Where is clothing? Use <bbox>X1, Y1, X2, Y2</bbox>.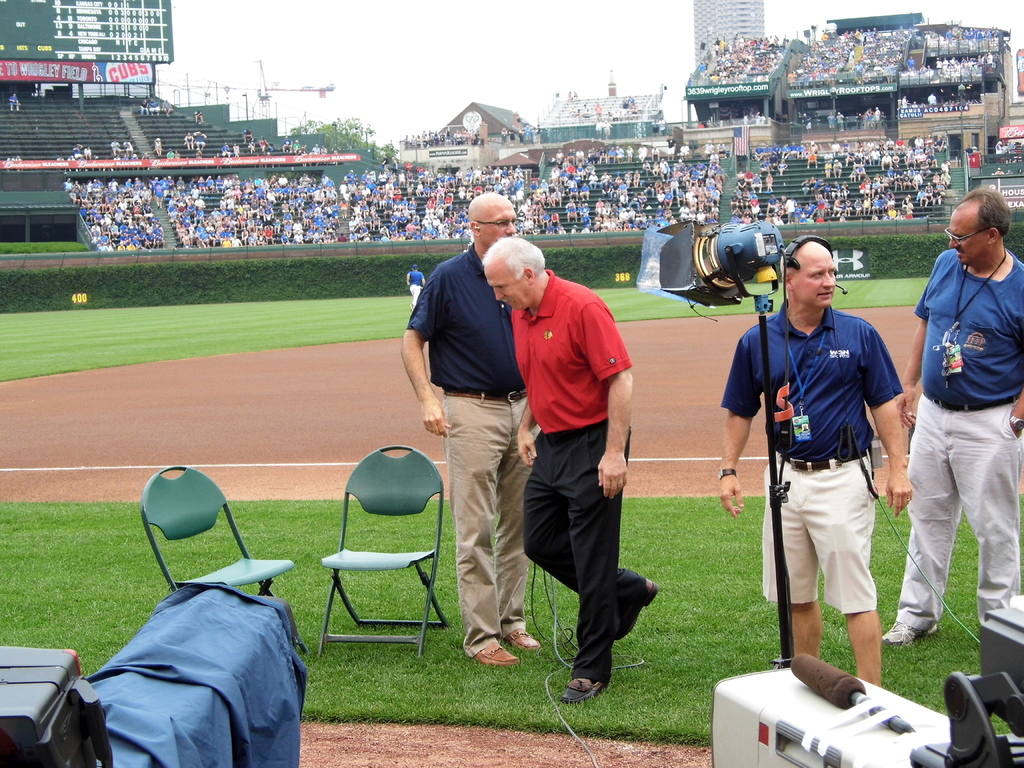
<bbox>716, 297, 909, 618</bbox>.
